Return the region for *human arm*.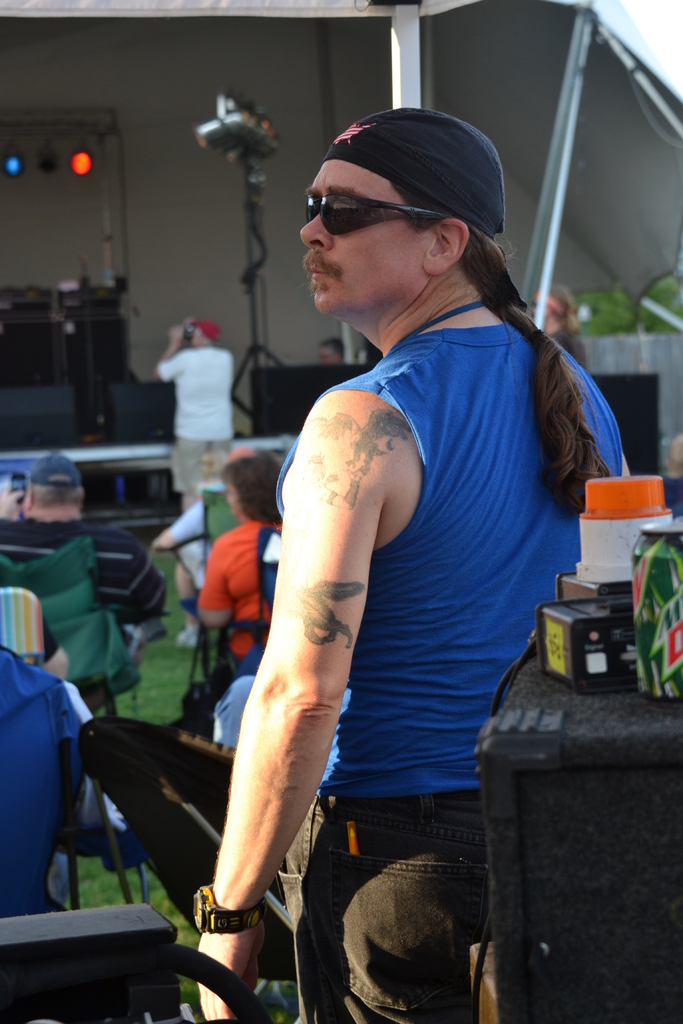
[x1=199, y1=396, x2=420, y2=986].
